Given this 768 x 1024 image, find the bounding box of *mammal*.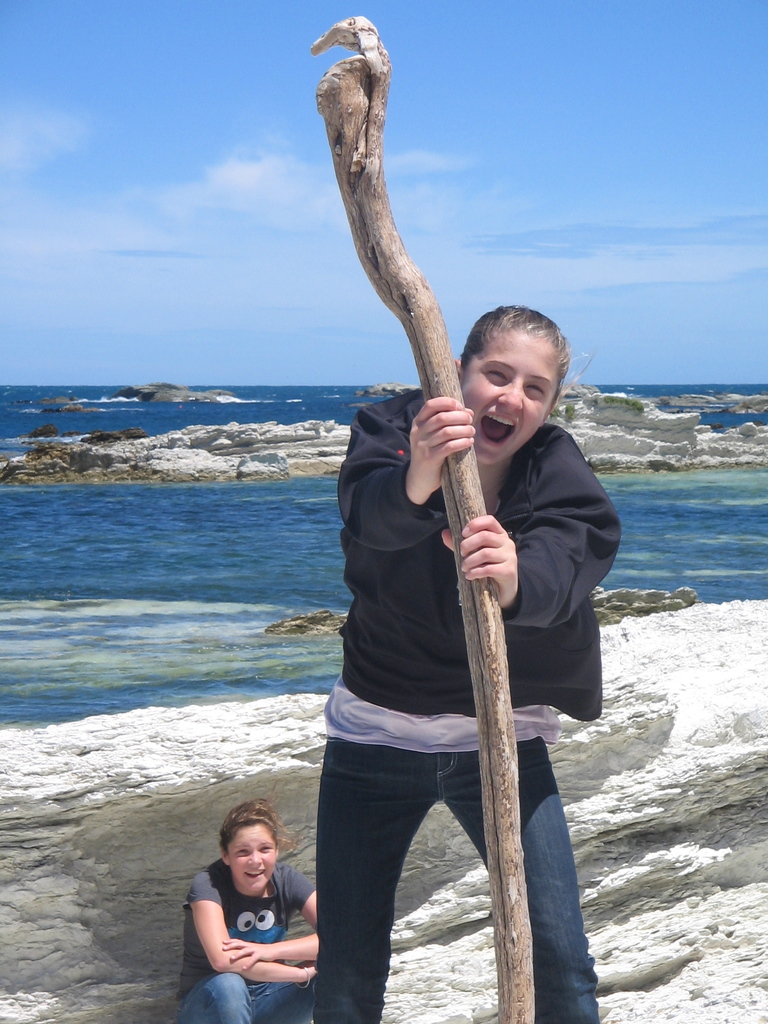
312 302 625 1023.
